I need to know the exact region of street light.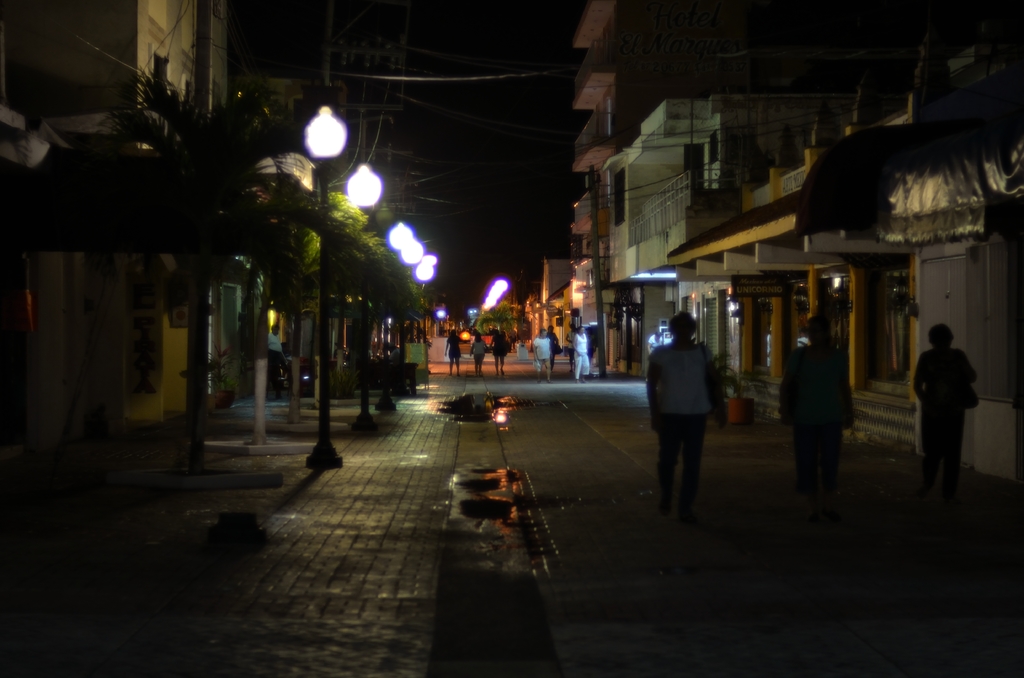
Region: region(339, 161, 391, 433).
